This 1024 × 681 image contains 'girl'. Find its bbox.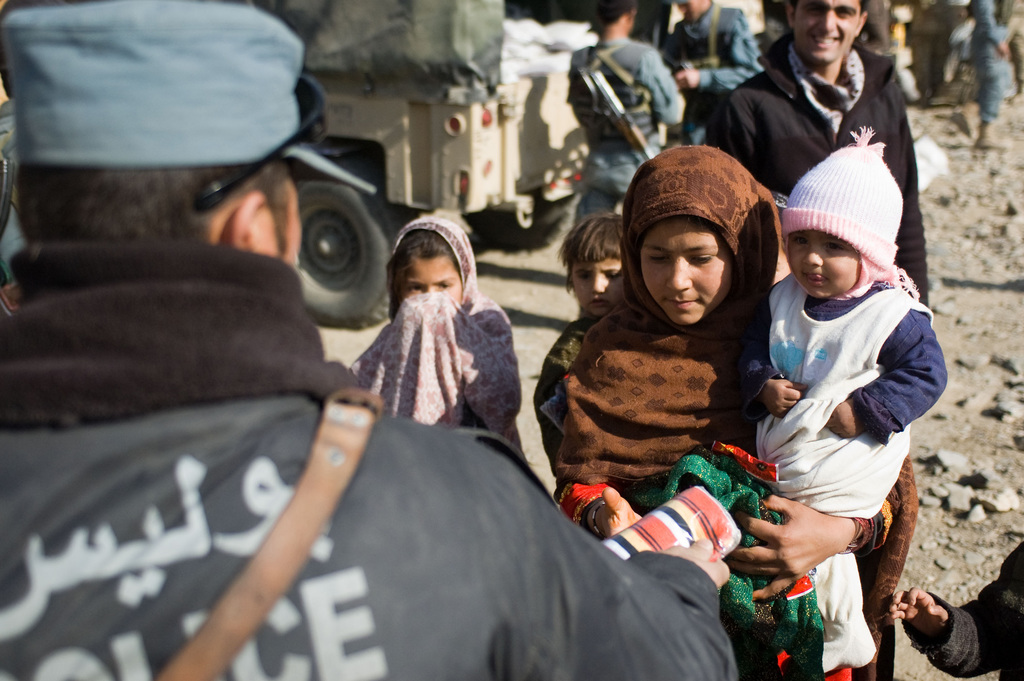
[left=556, top=147, right=925, bottom=673].
